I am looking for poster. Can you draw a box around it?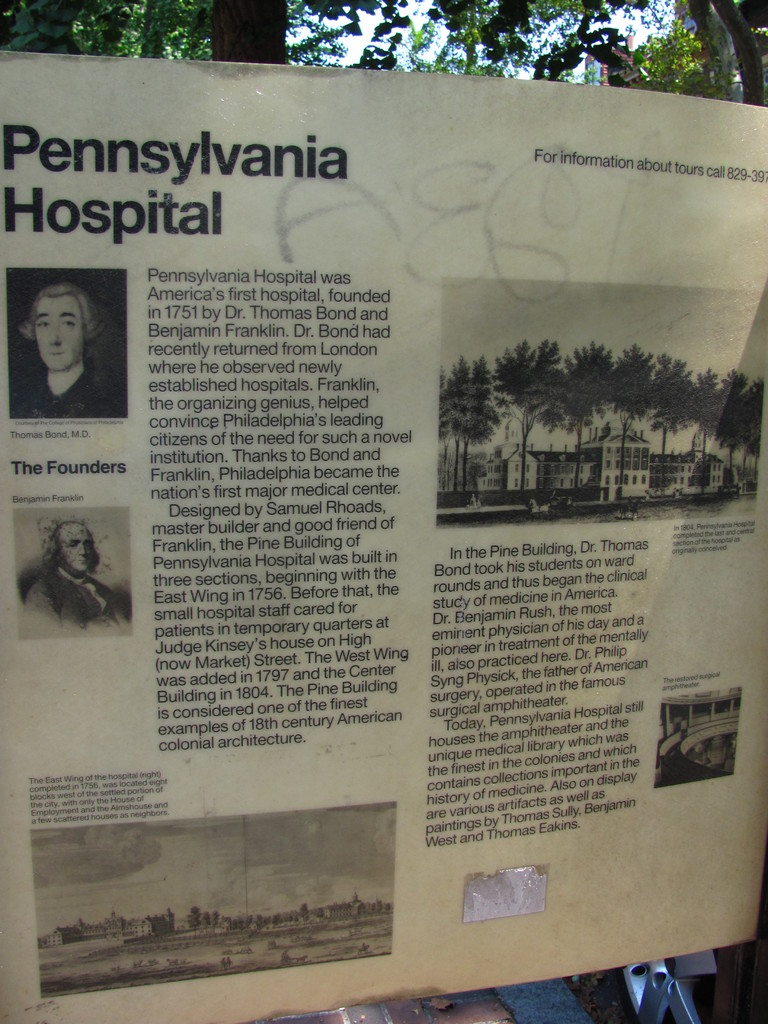
Sure, the bounding box is select_region(2, 49, 767, 1023).
